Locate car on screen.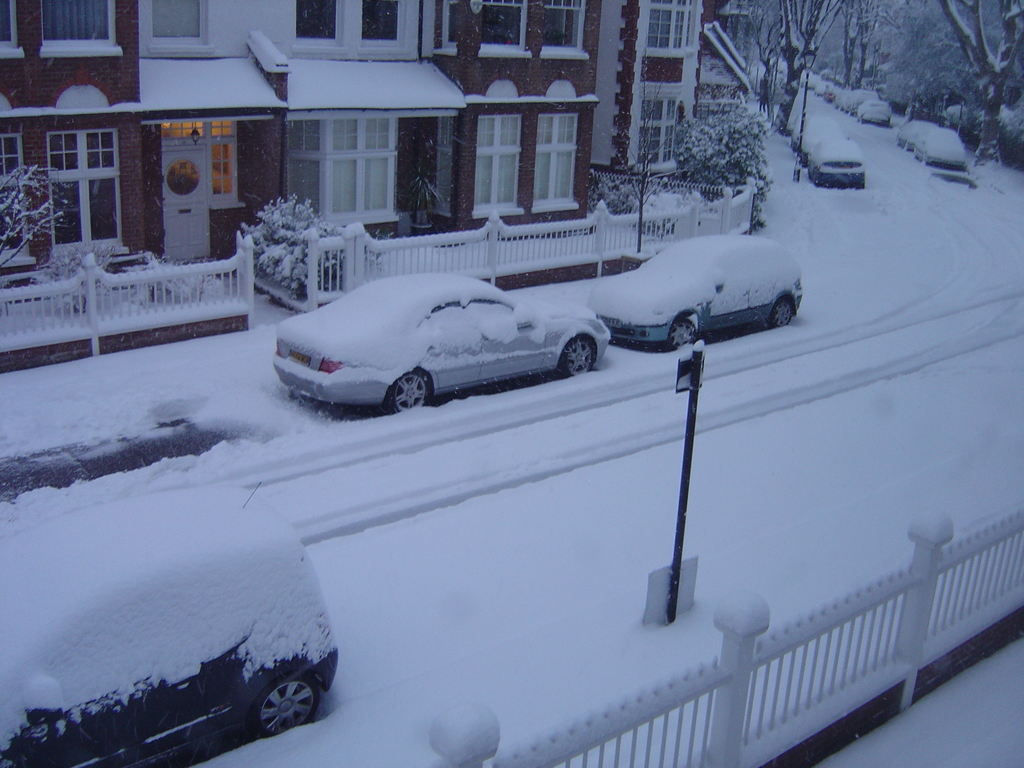
On screen at rect(0, 484, 346, 767).
